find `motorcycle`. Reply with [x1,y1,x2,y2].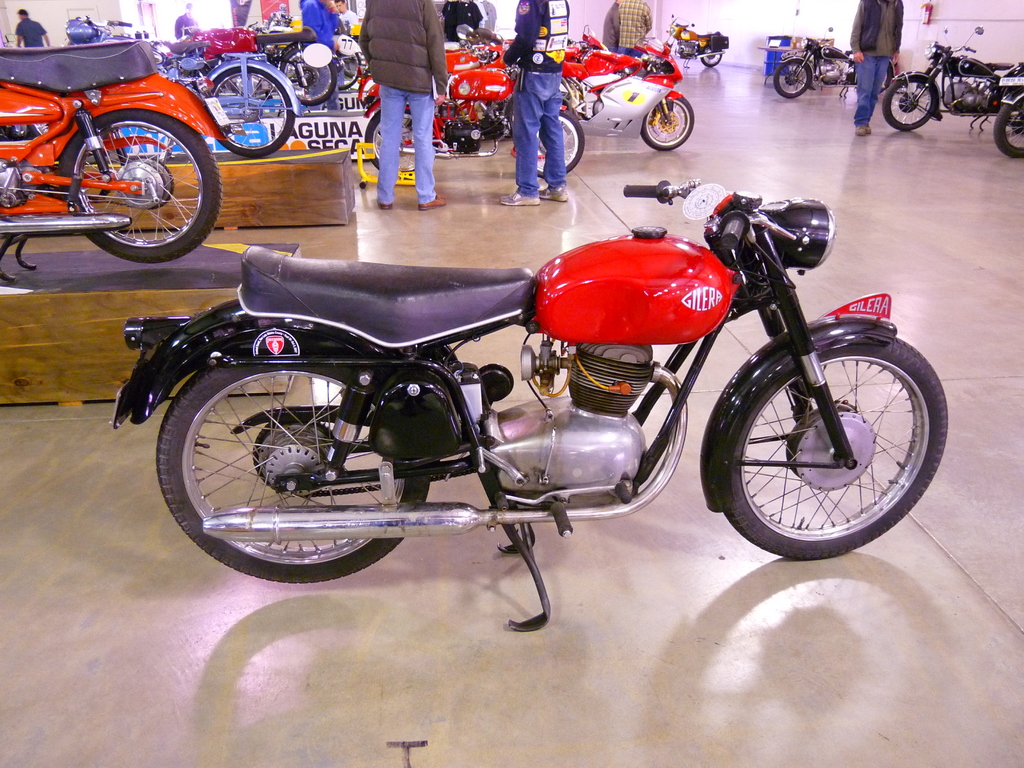
[442,28,508,72].
